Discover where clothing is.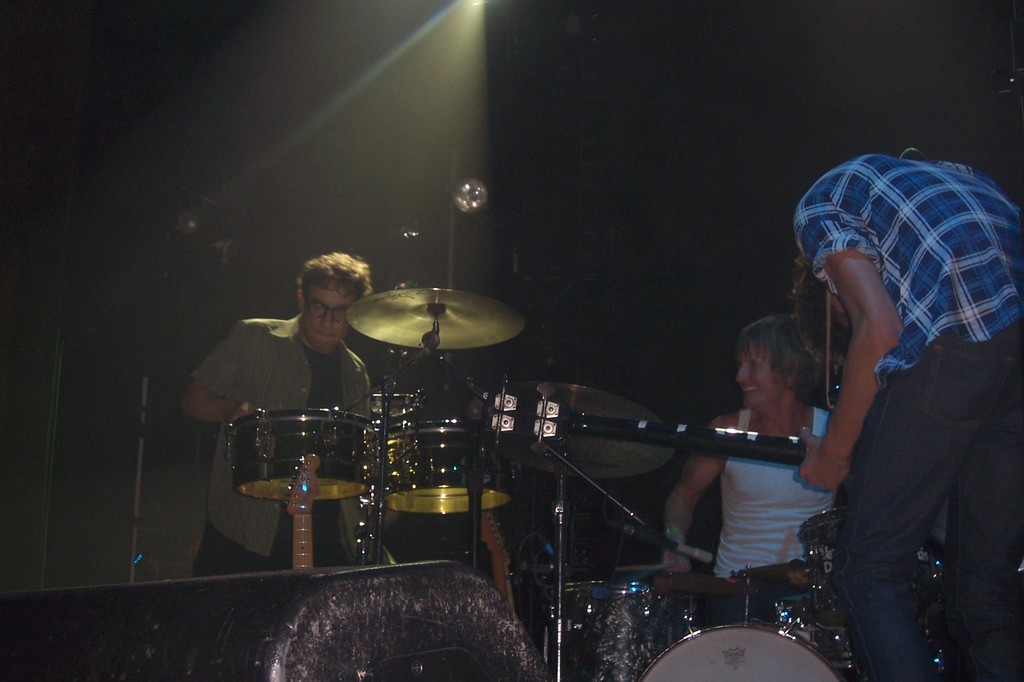
Discovered at <bbox>193, 311, 400, 566</bbox>.
